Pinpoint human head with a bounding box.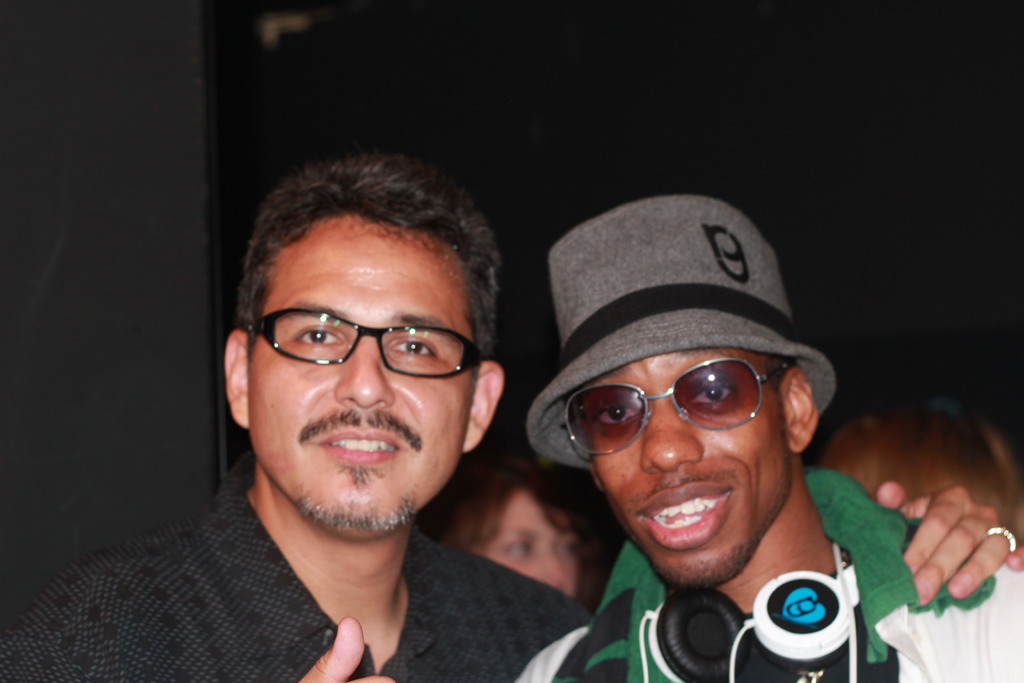
left=420, top=433, right=595, bottom=601.
